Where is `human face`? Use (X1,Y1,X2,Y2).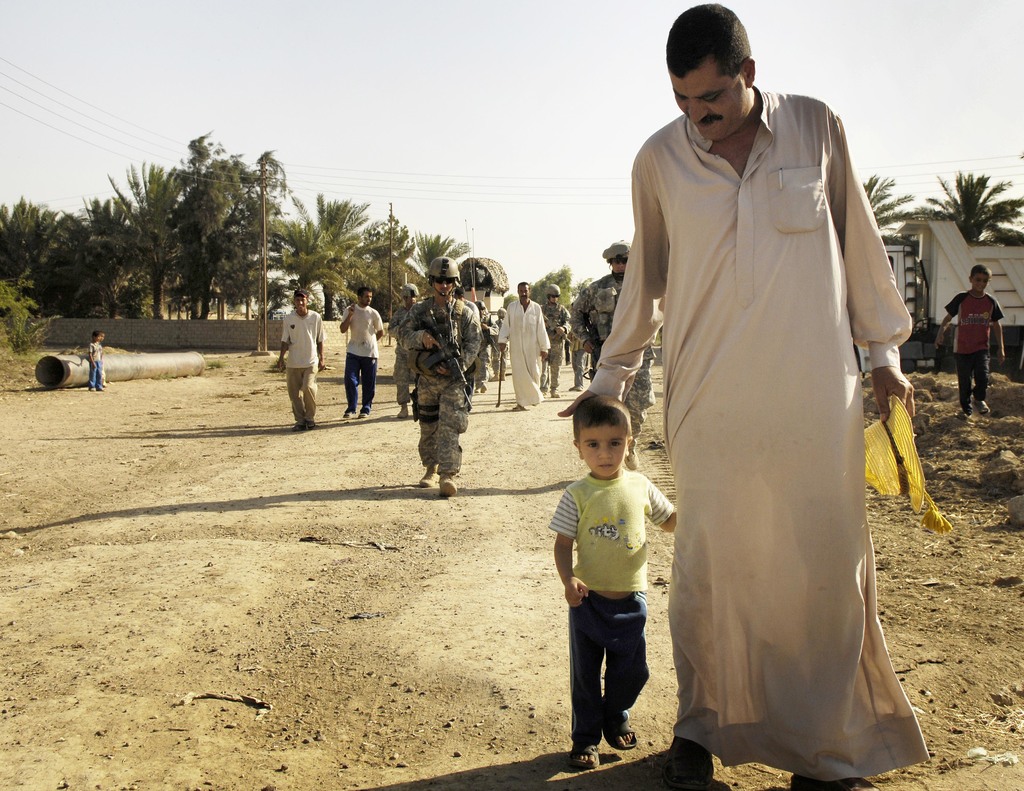
(293,298,307,313).
